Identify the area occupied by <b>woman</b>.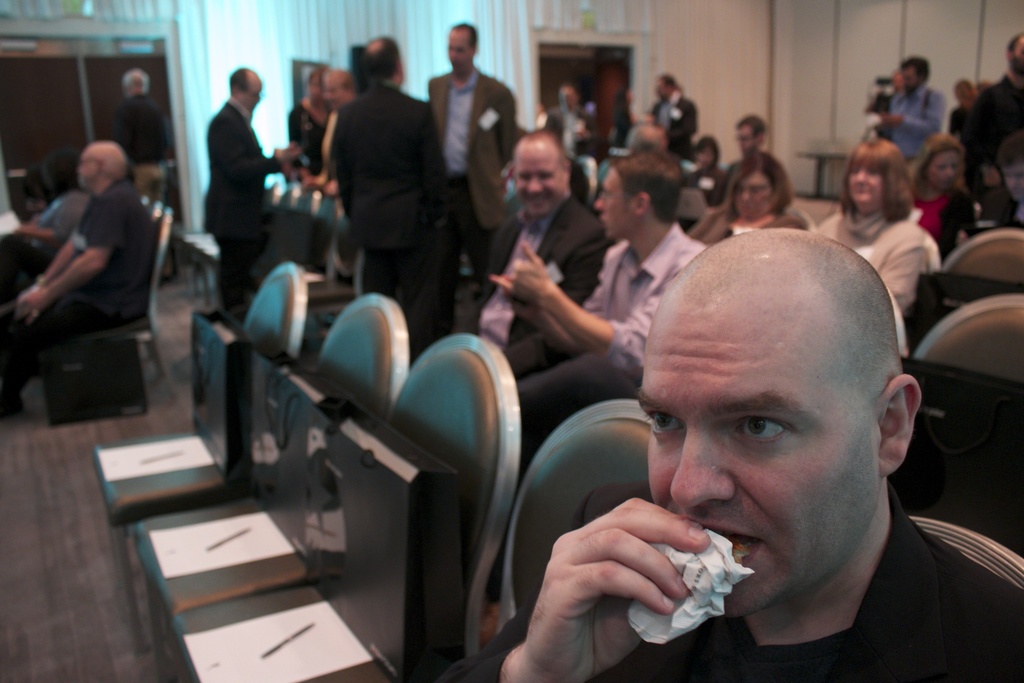
Area: rect(908, 131, 973, 257).
